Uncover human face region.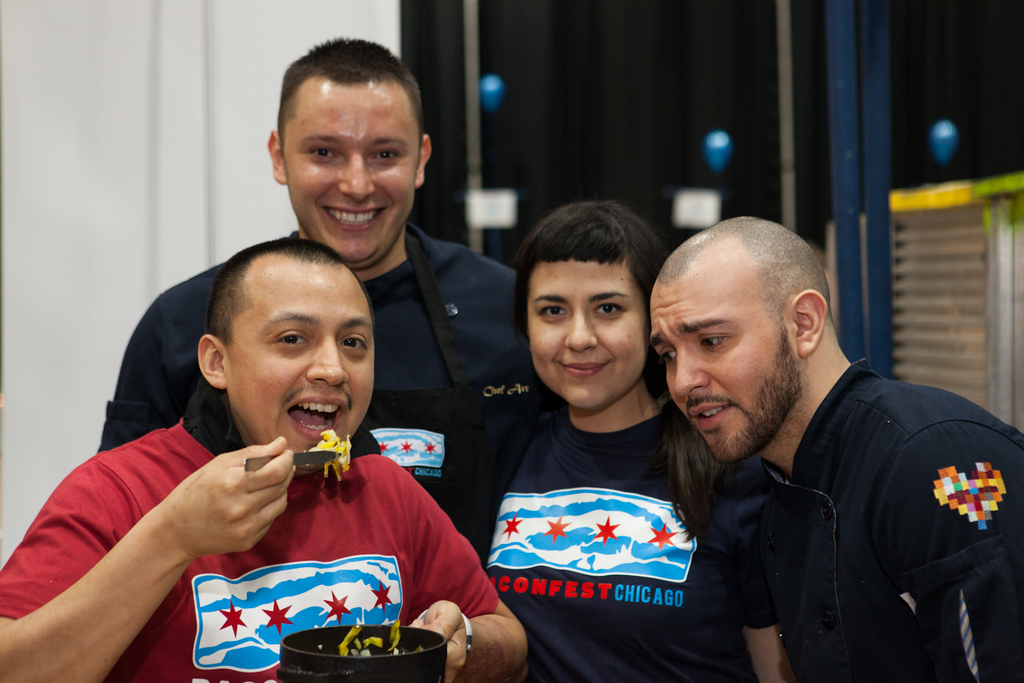
Uncovered: 228 271 374 459.
